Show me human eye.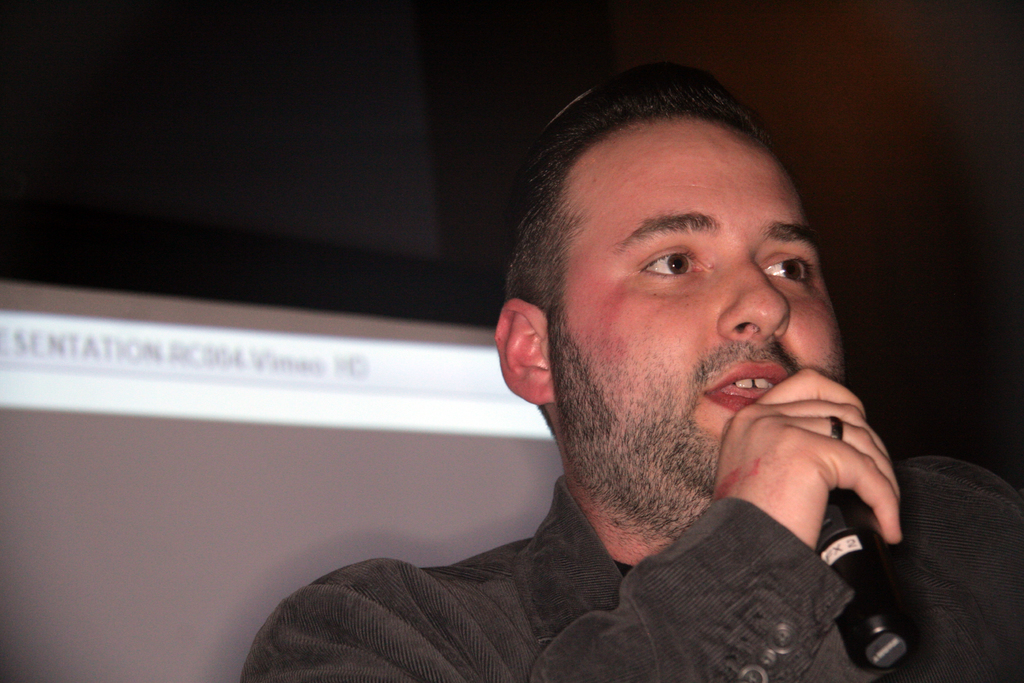
human eye is here: l=634, t=235, r=718, b=302.
